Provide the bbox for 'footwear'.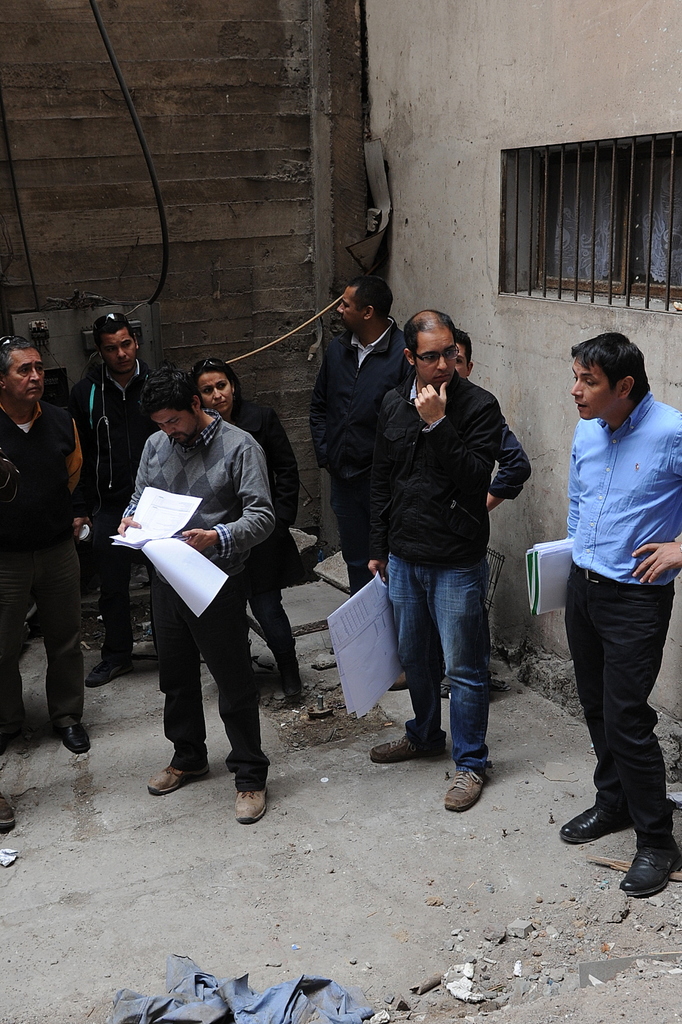
{"x1": 554, "y1": 802, "x2": 624, "y2": 847}.
